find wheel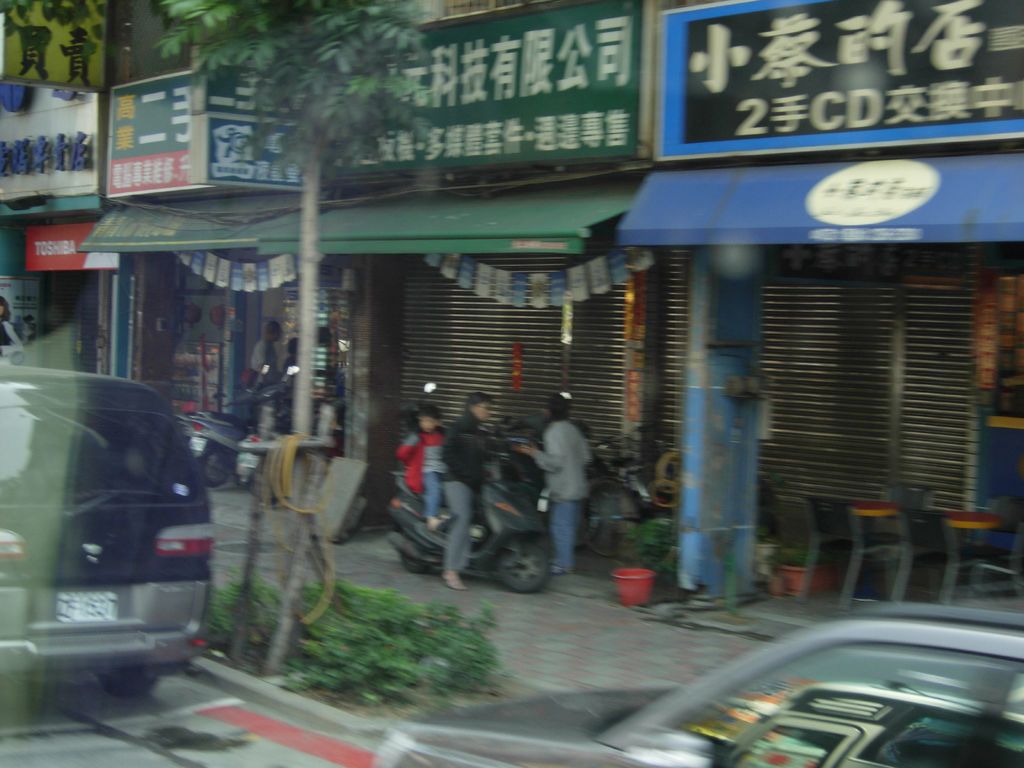
BBox(201, 447, 228, 487)
